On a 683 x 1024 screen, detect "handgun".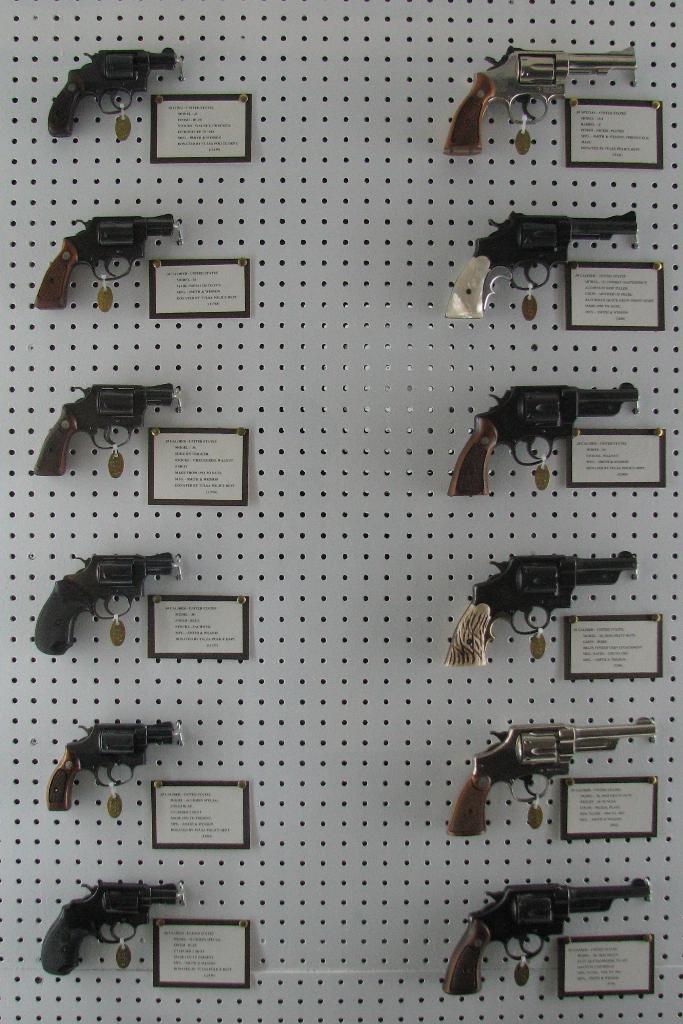
[447,714,657,836].
